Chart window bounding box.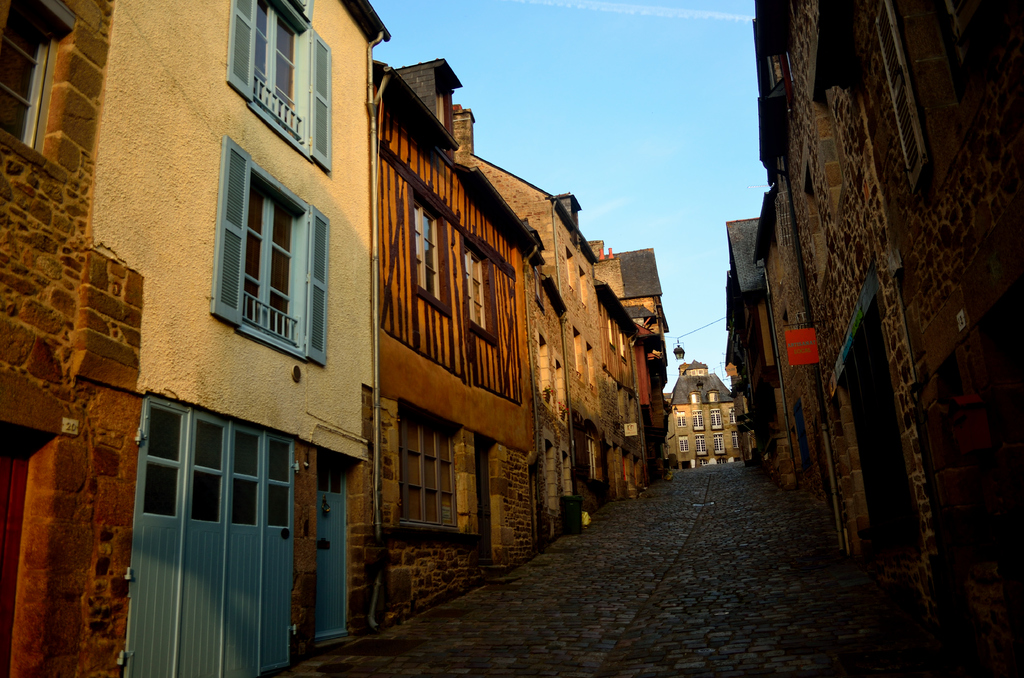
Charted: x1=707, y1=391, x2=717, y2=401.
